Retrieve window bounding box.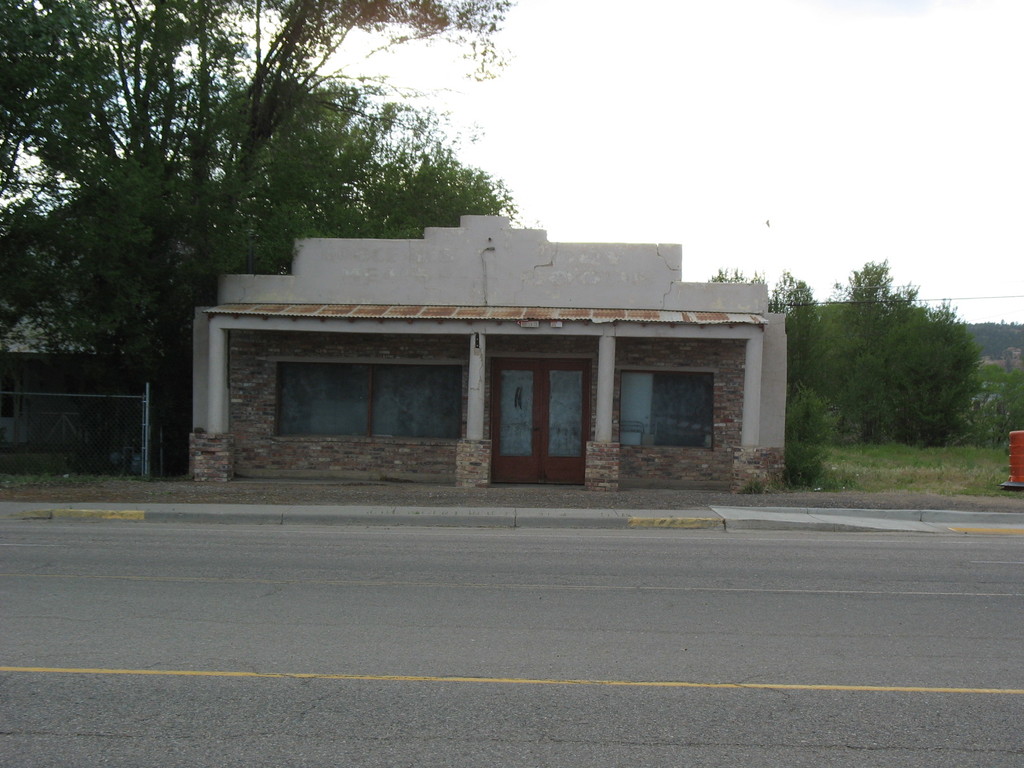
Bounding box: x1=627 y1=369 x2=713 y2=438.
